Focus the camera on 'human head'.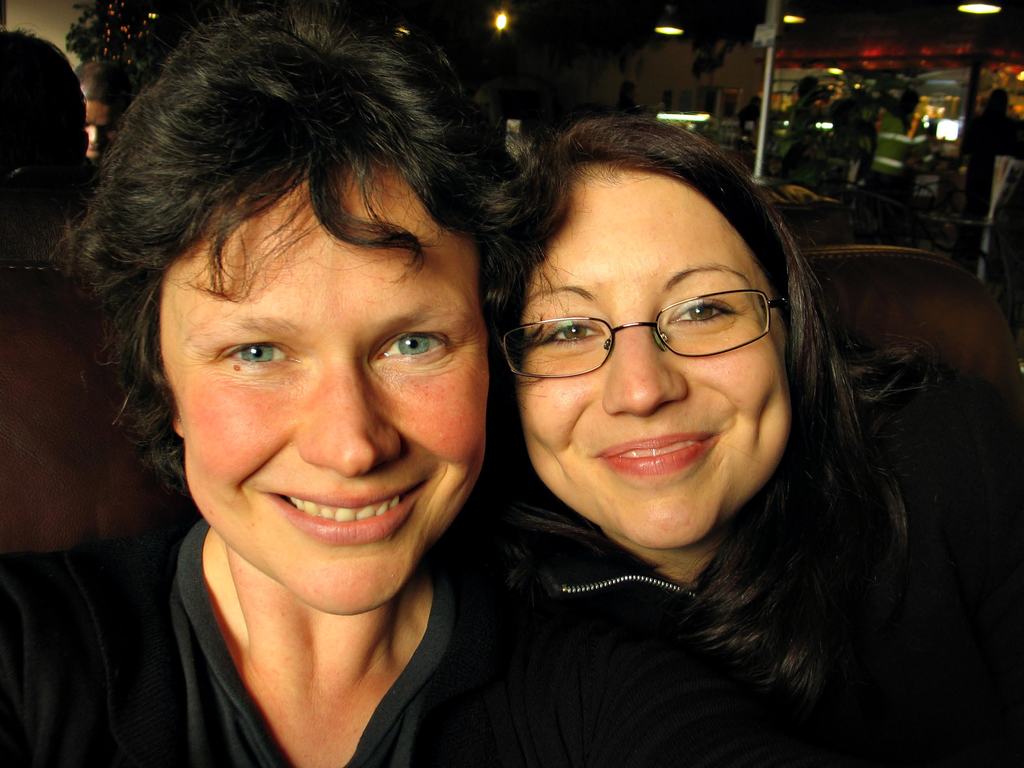
Focus region: left=483, top=120, right=813, bottom=554.
